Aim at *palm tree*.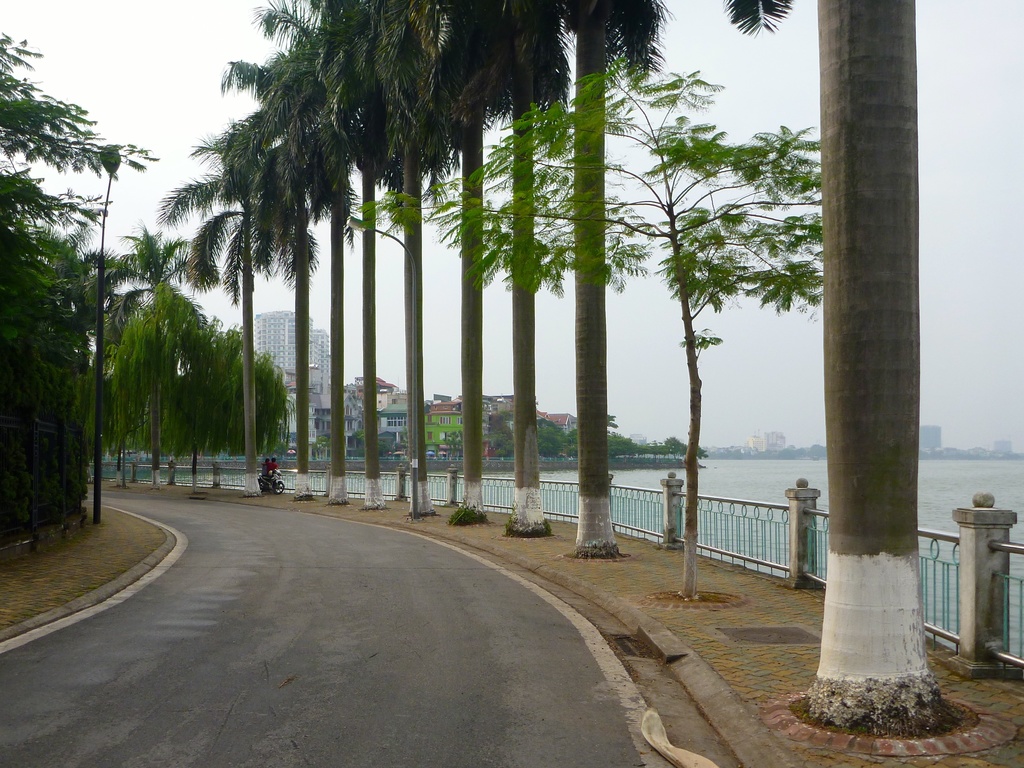
Aimed at <region>733, 0, 928, 742</region>.
